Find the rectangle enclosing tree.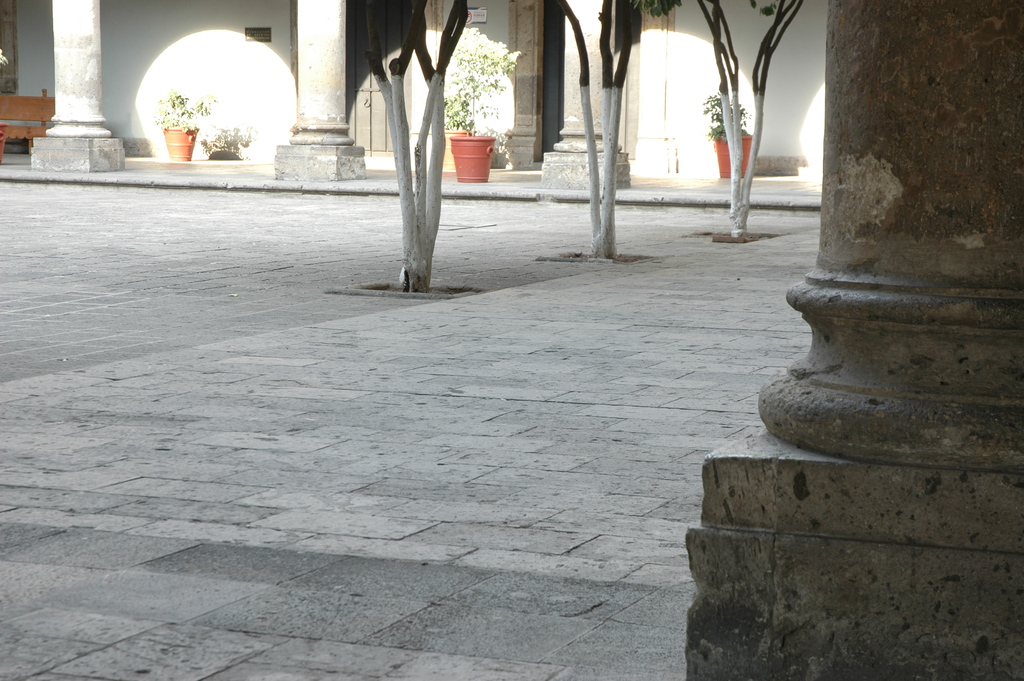
{"x1": 525, "y1": 0, "x2": 682, "y2": 267}.
